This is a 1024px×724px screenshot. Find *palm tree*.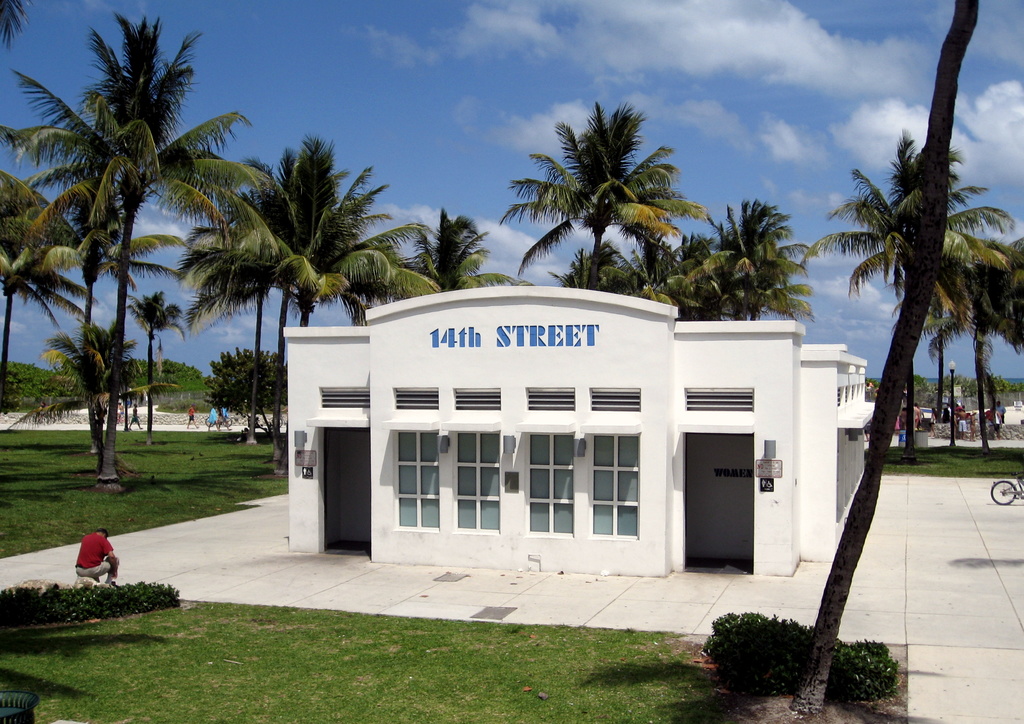
Bounding box: 520/119/696/302.
